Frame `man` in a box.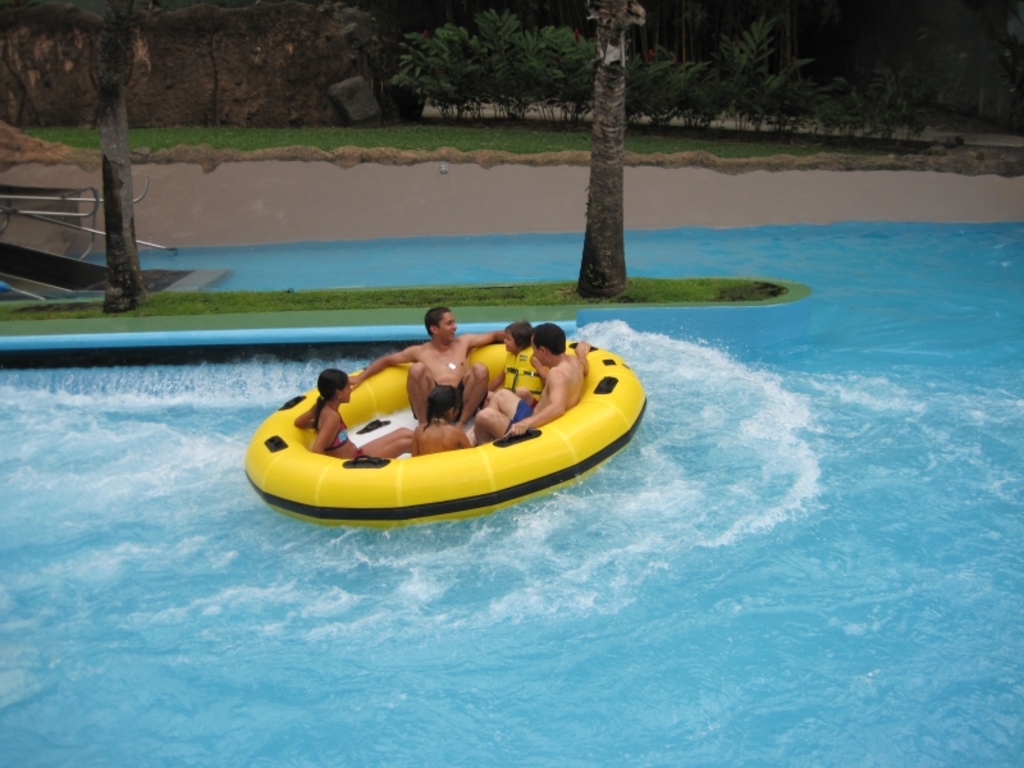
347, 303, 503, 419.
